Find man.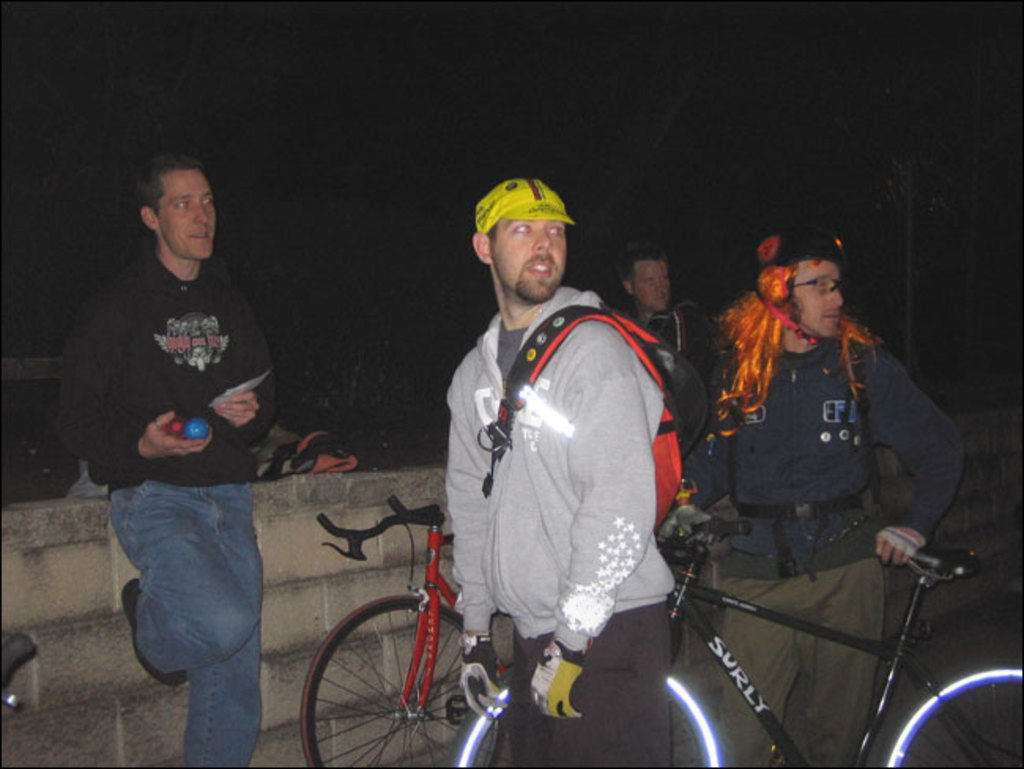
<region>614, 243, 698, 452</region>.
